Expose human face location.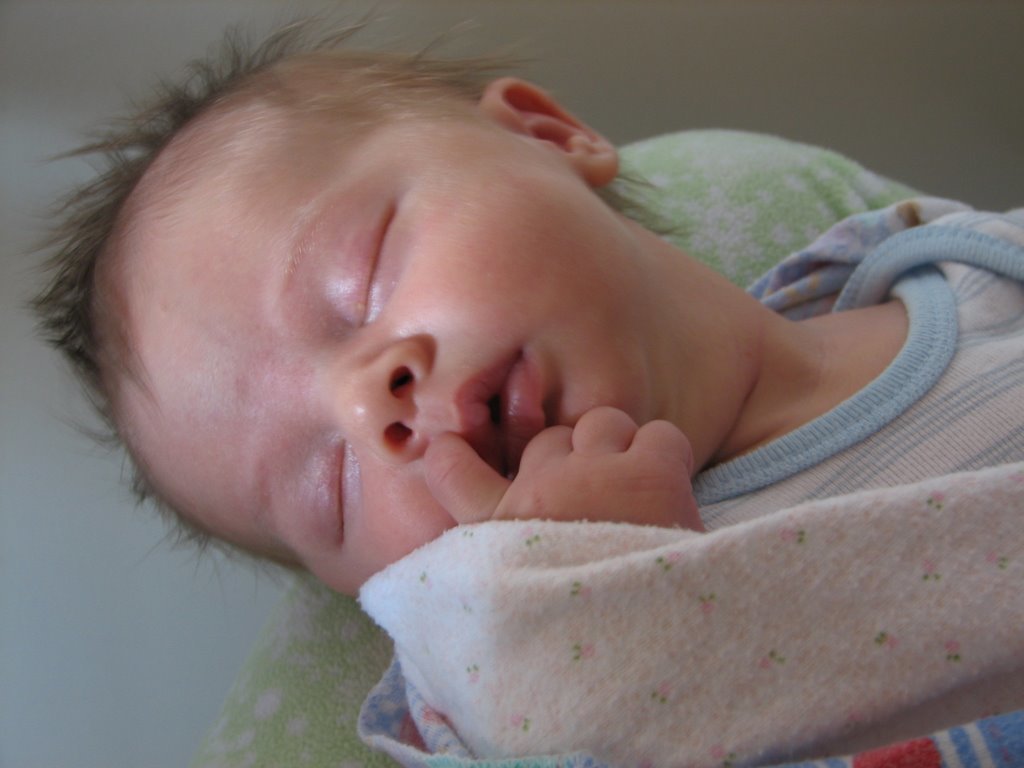
Exposed at bbox(125, 137, 658, 594).
